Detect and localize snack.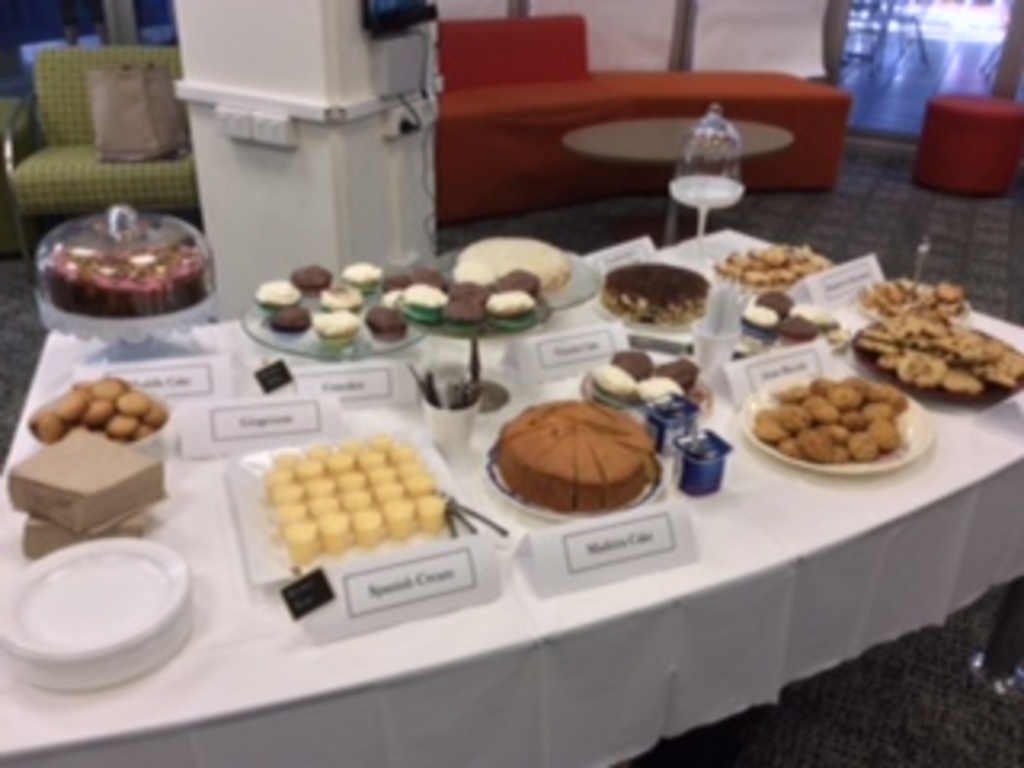
Localized at crop(323, 288, 362, 314).
